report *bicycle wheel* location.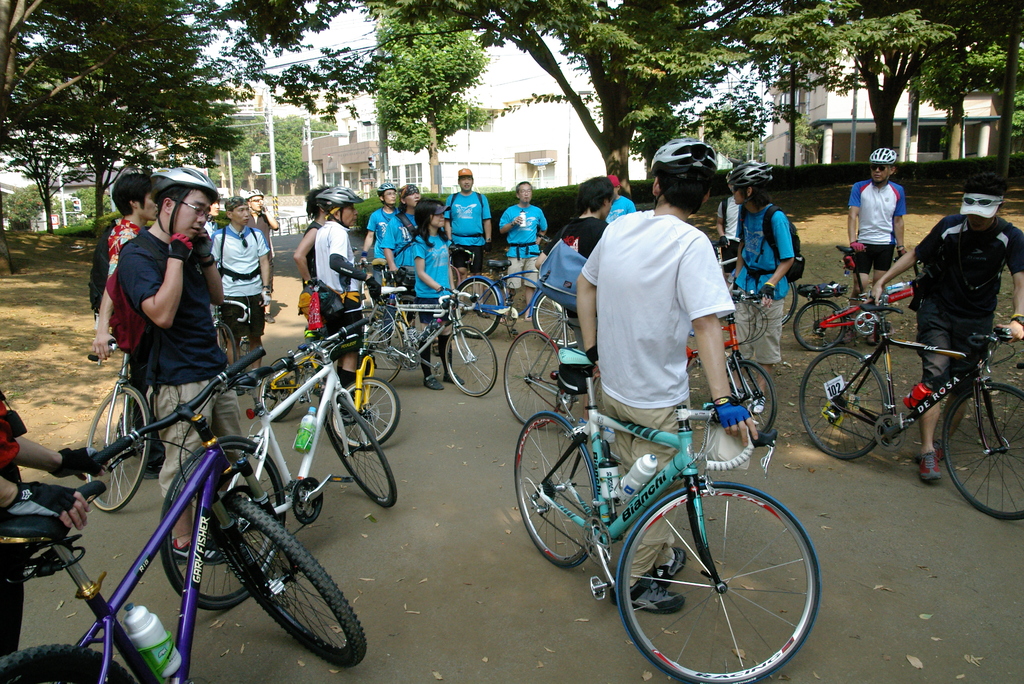
Report: locate(159, 431, 287, 618).
